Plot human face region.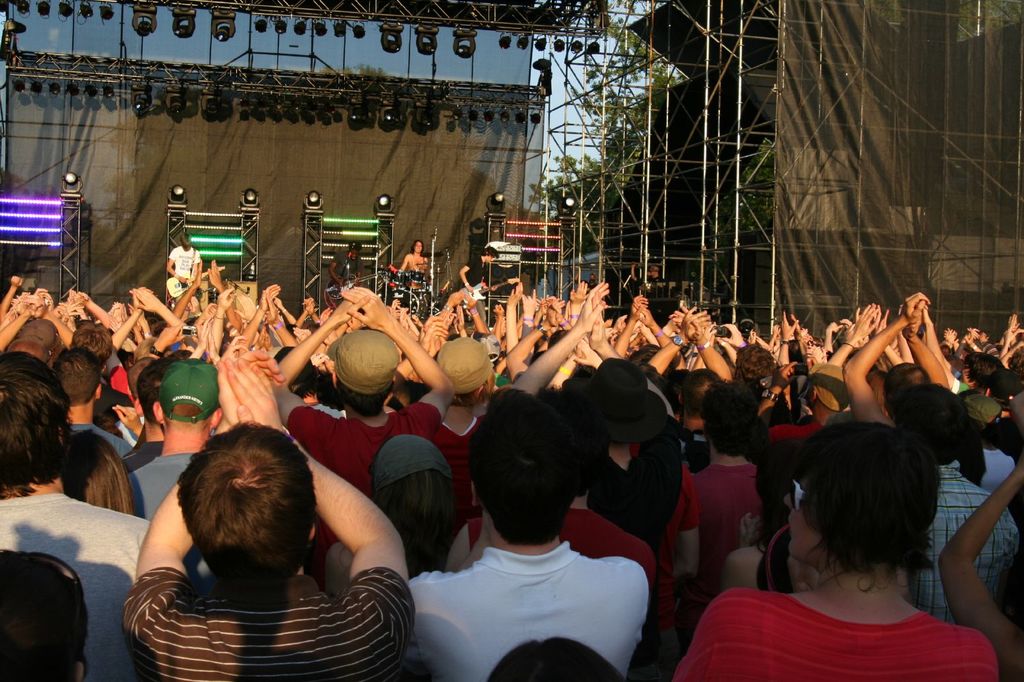
Plotted at bbox=(414, 235, 424, 257).
